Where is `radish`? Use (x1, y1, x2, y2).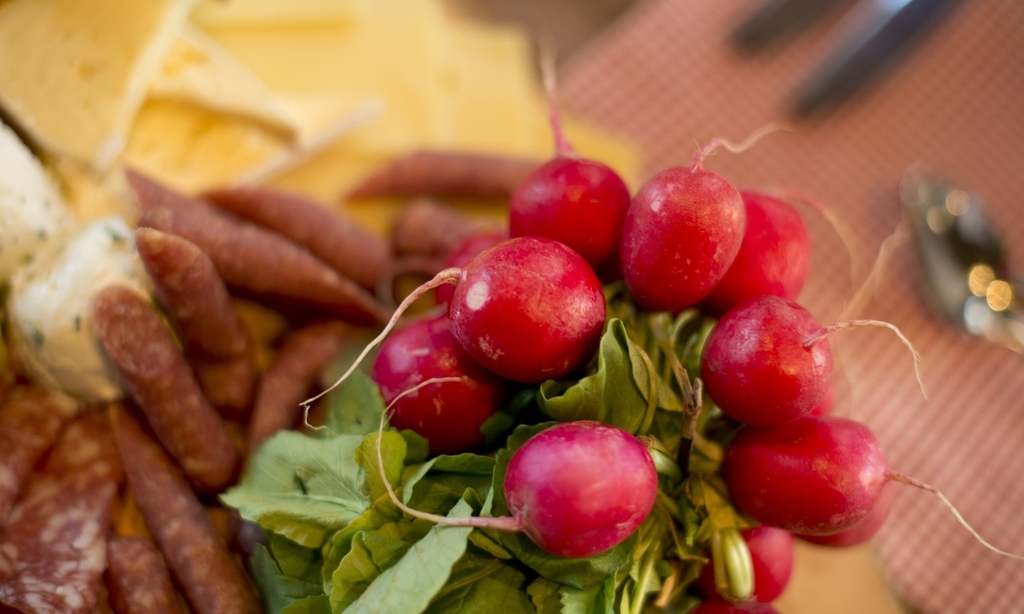
(706, 420, 1018, 562).
